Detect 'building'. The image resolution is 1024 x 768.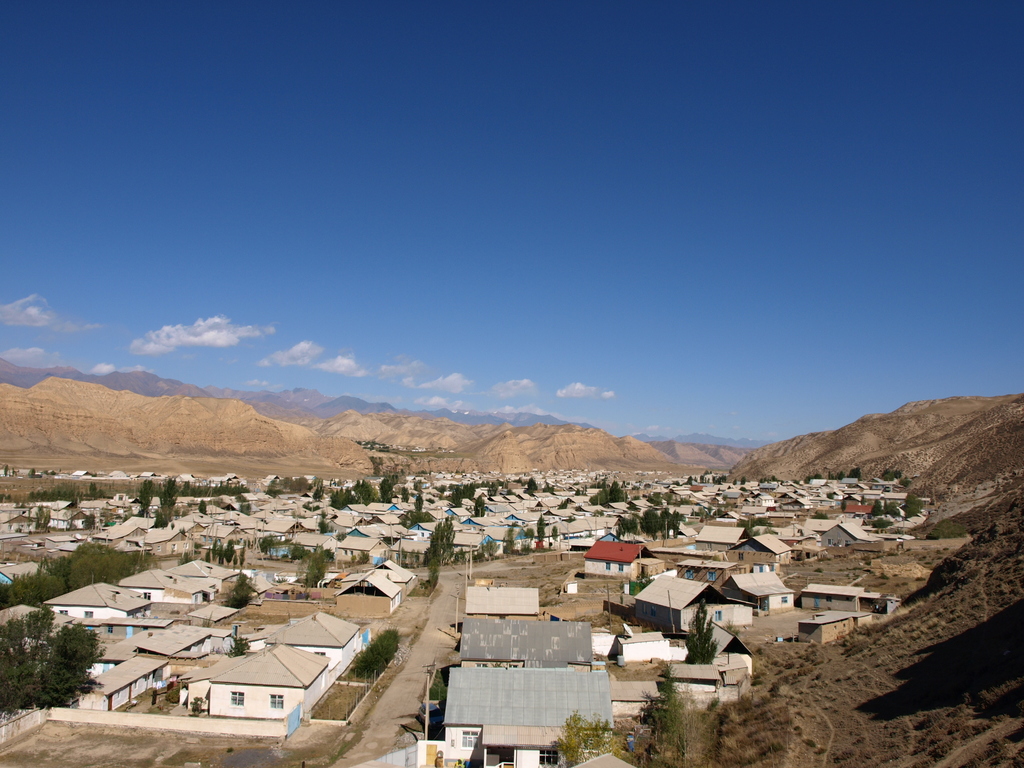
(left=443, top=669, right=615, bottom=767).
